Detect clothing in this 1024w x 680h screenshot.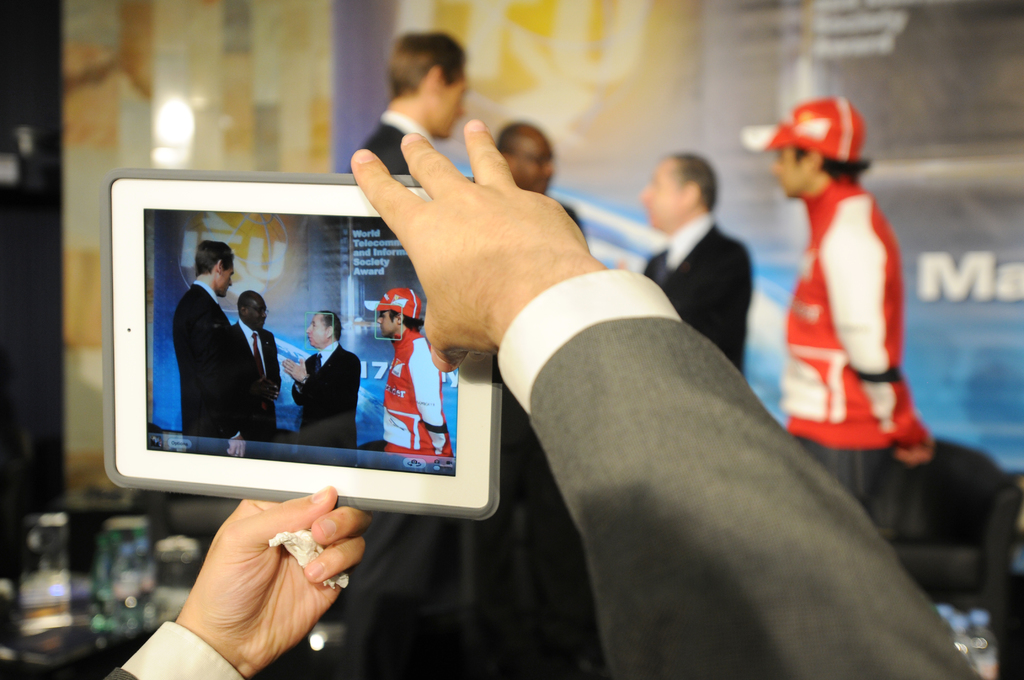
Detection: bbox=(234, 321, 287, 460).
